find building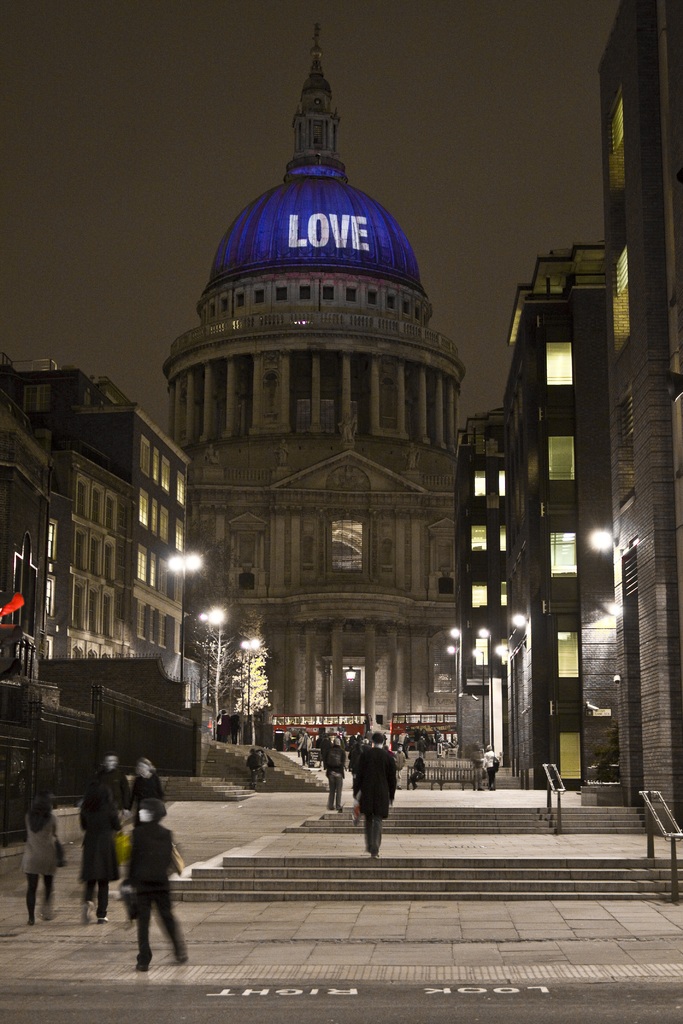
156 25 456 748
